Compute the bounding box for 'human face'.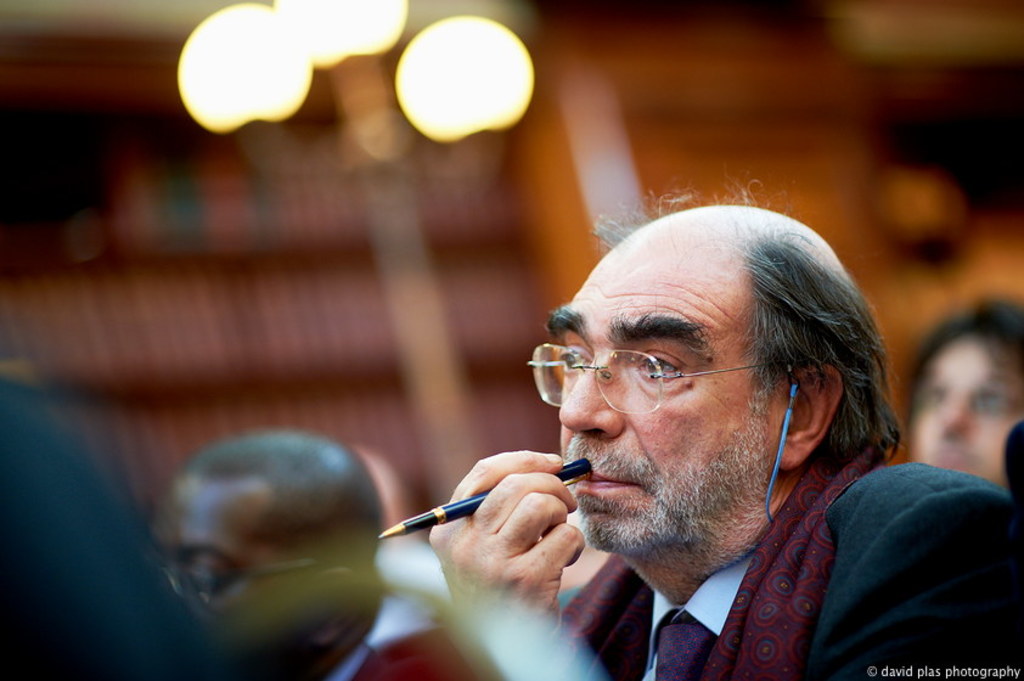
[915, 334, 1023, 484].
